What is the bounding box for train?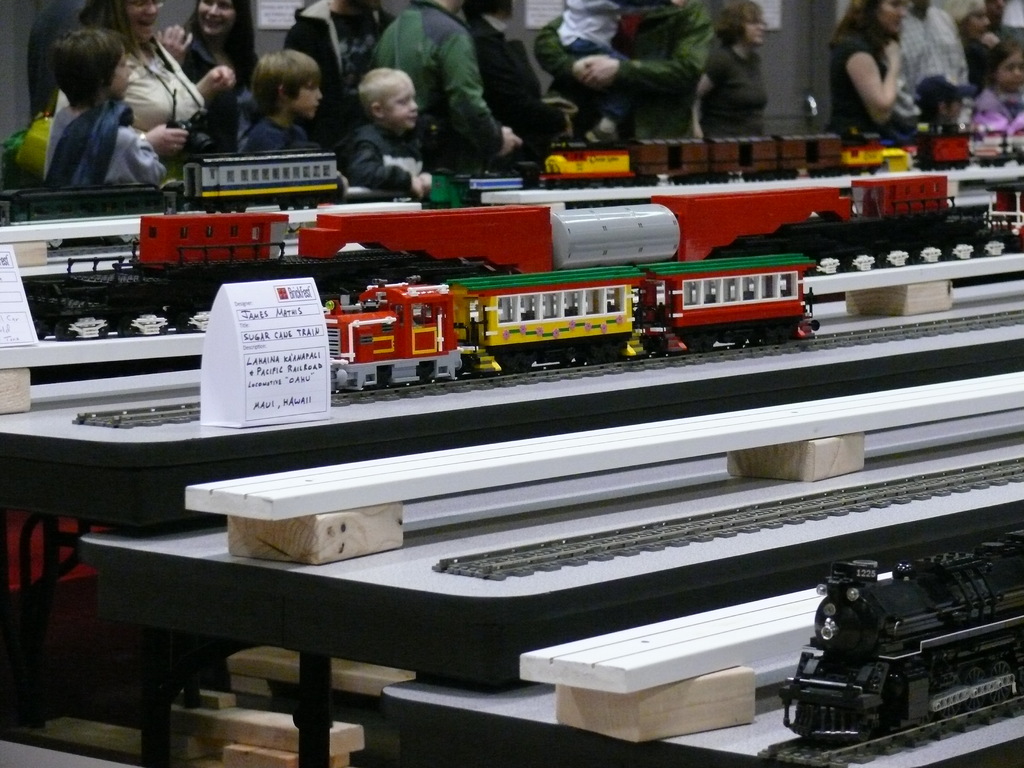
180 146 354 192.
